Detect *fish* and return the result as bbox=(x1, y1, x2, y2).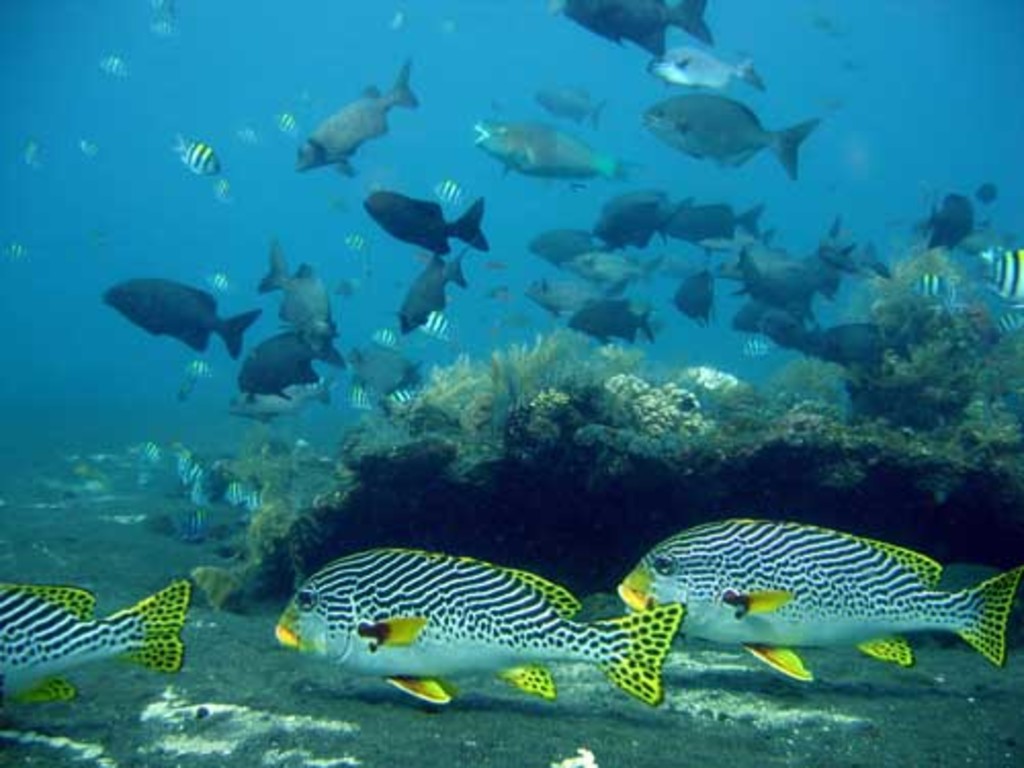
bbox=(707, 229, 840, 285).
